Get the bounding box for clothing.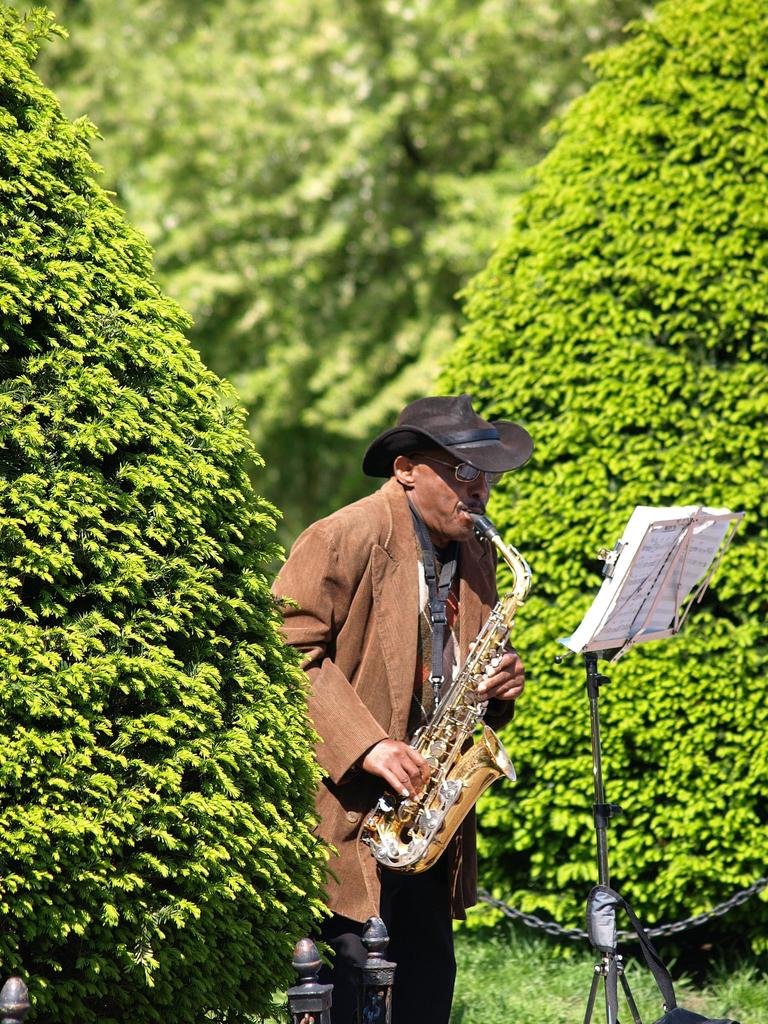
261:481:515:1023.
